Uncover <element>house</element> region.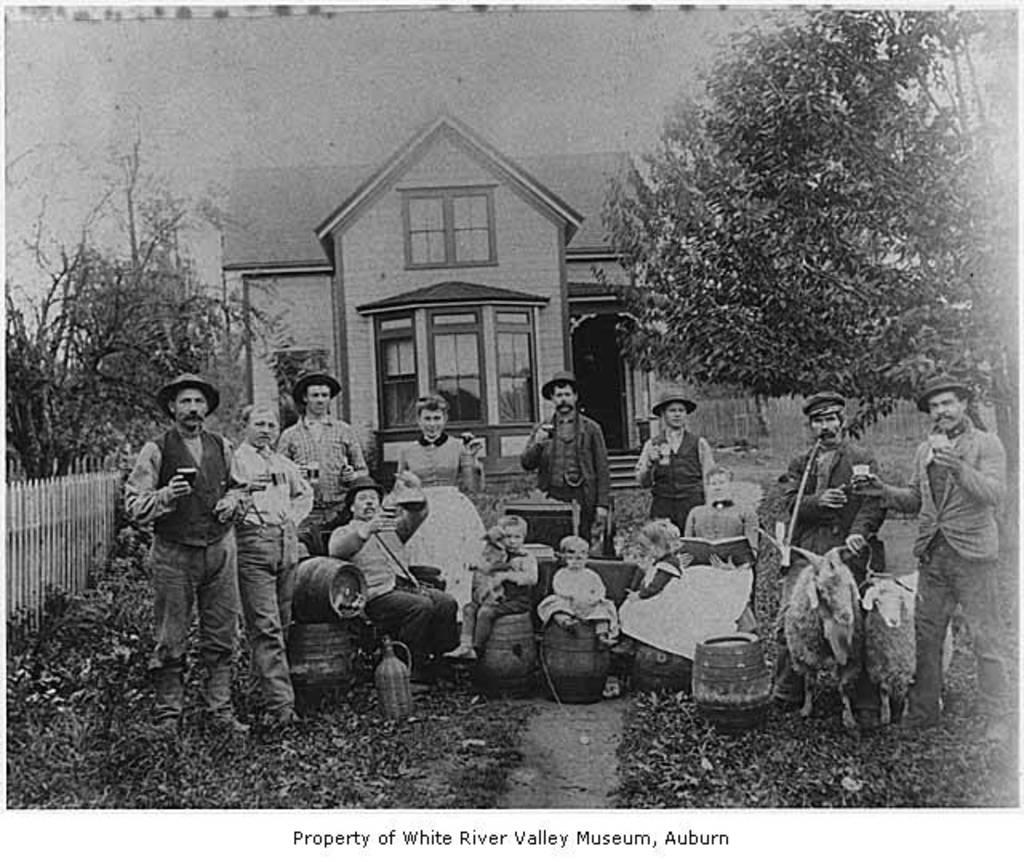
Uncovered: crop(213, 104, 781, 488).
